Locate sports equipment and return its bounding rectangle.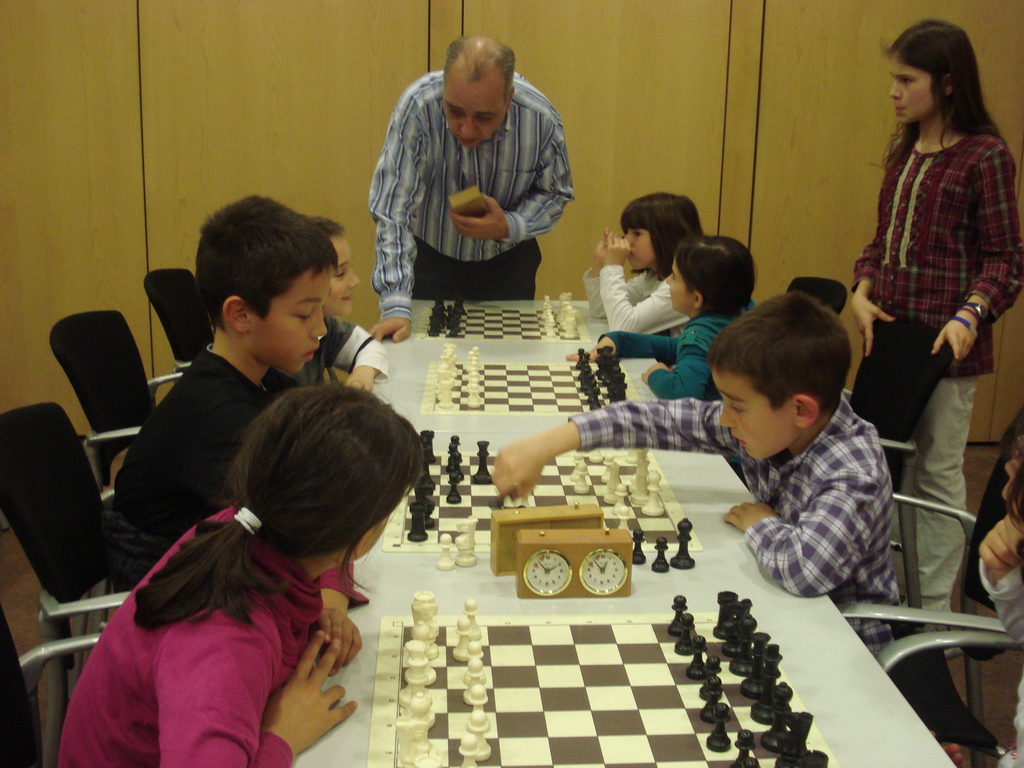
417 292 588 344.
